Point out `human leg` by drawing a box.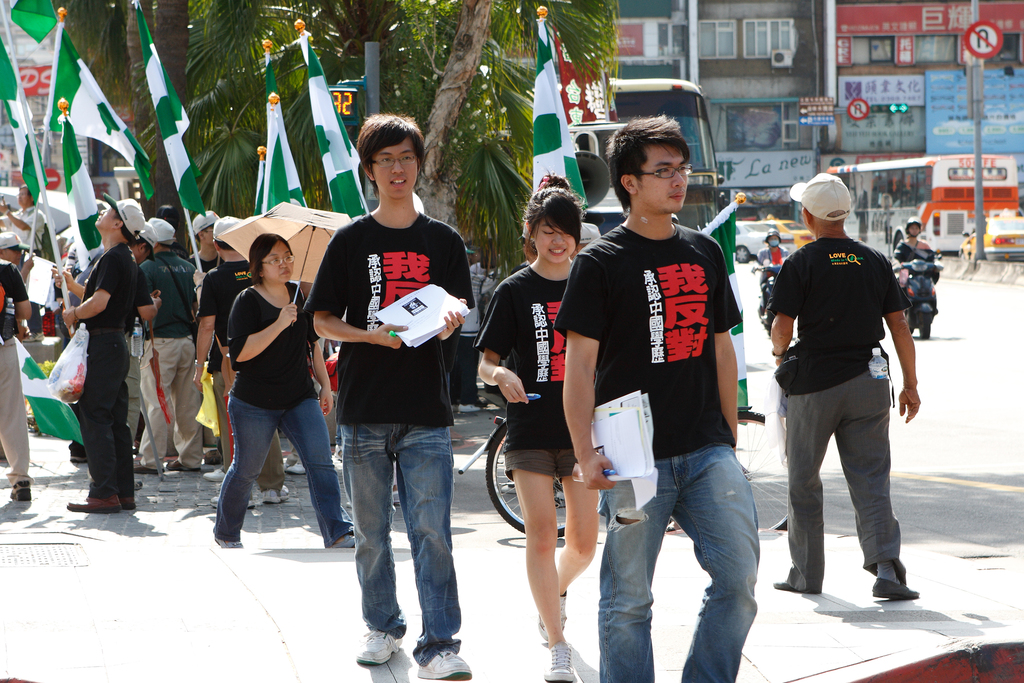
x1=136 y1=337 x2=184 y2=472.
